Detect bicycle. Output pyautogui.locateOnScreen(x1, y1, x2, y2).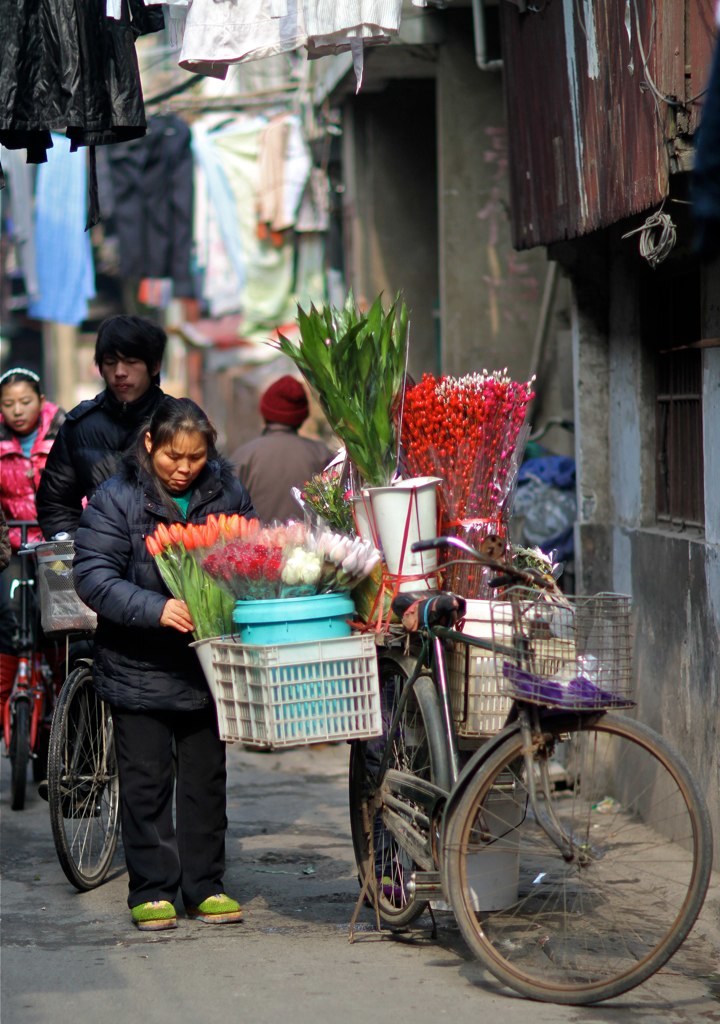
pyautogui.locateOnScreen(18, 529, 179, 891).
